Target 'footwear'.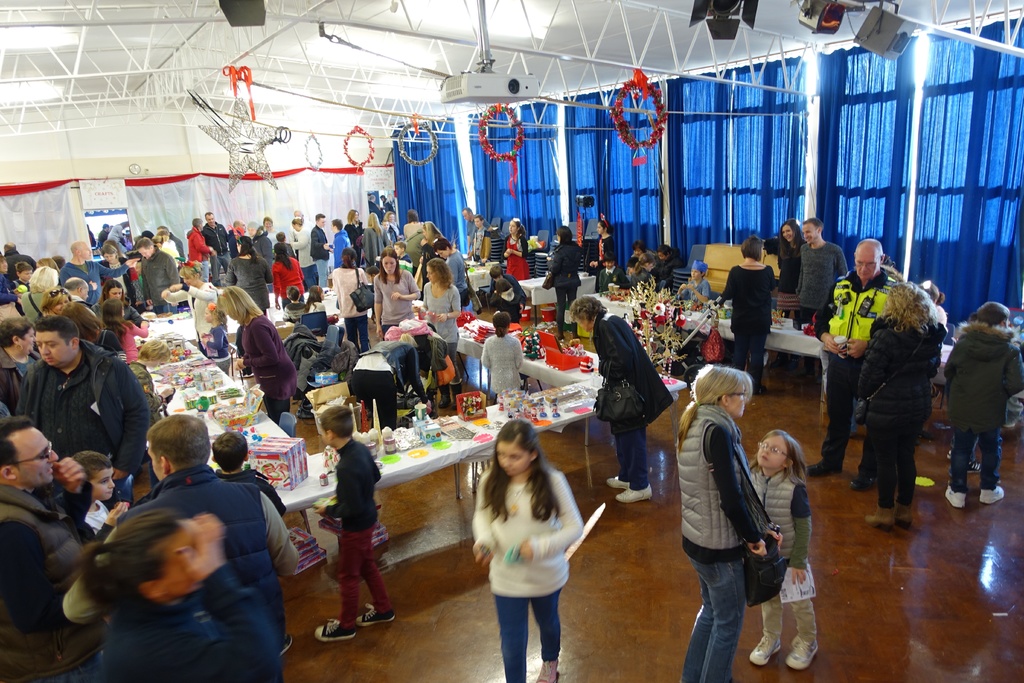
Target region: {"left": 358, "top": 602, "right": 396, "bottom": 626}.
